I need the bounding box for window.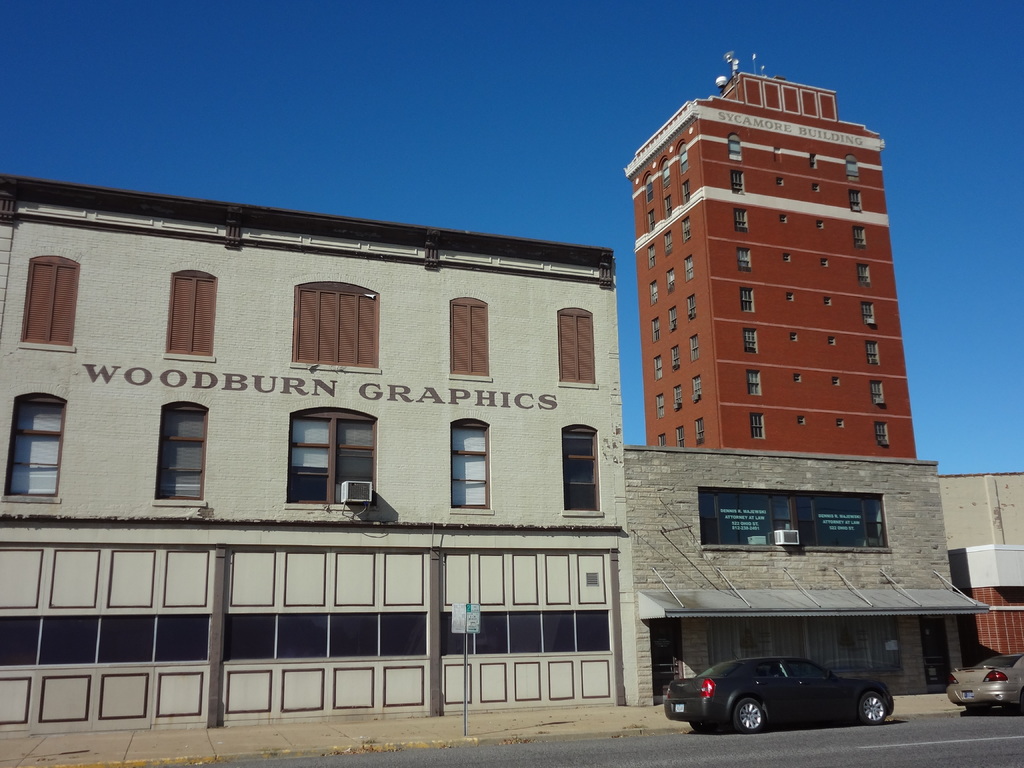
Here it is: 828:337:837:346.
